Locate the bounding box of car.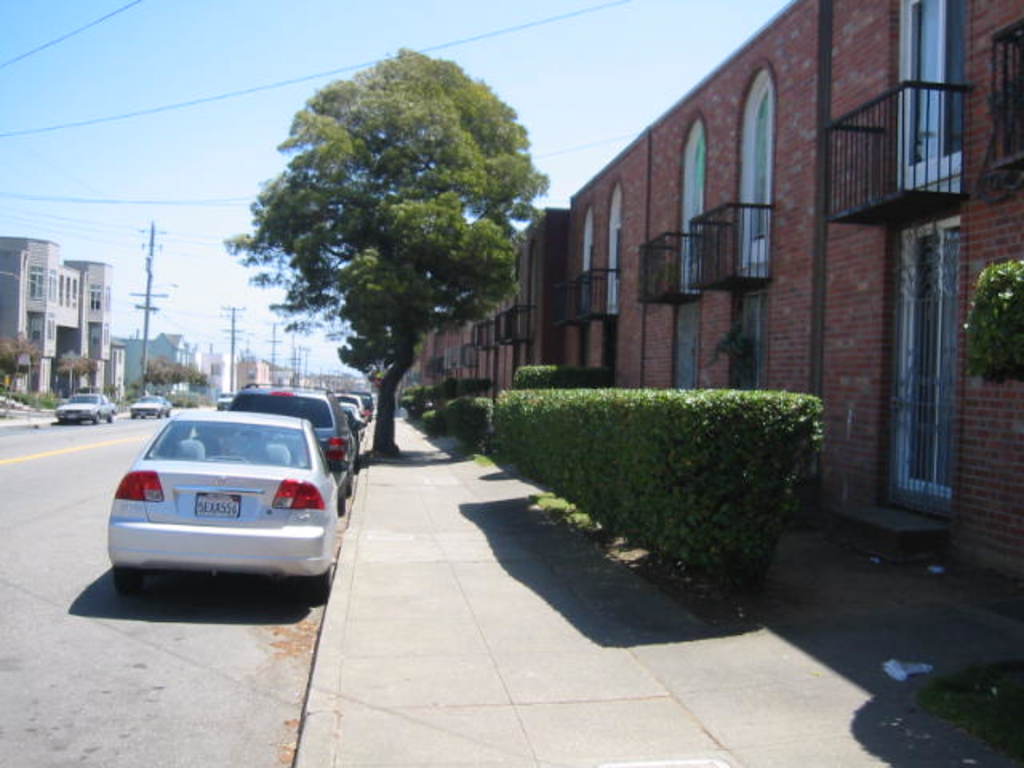
Bounding box: l=224, t=382, r=357, b=510.
